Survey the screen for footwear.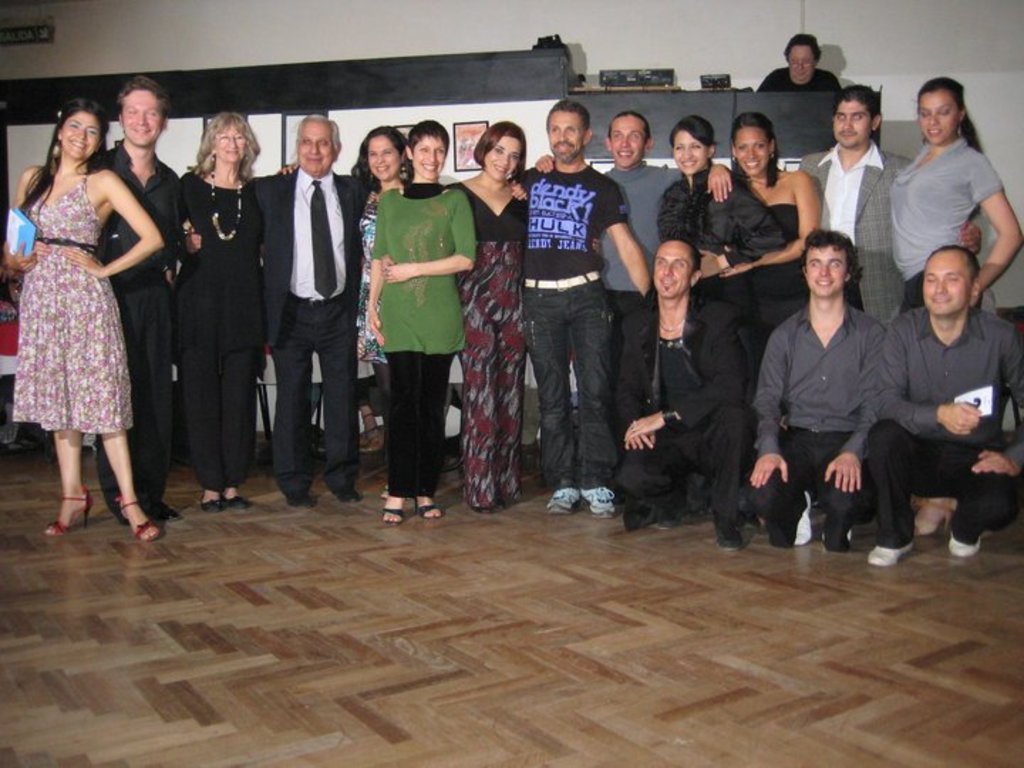
Survey found: [796,491,812,545].
